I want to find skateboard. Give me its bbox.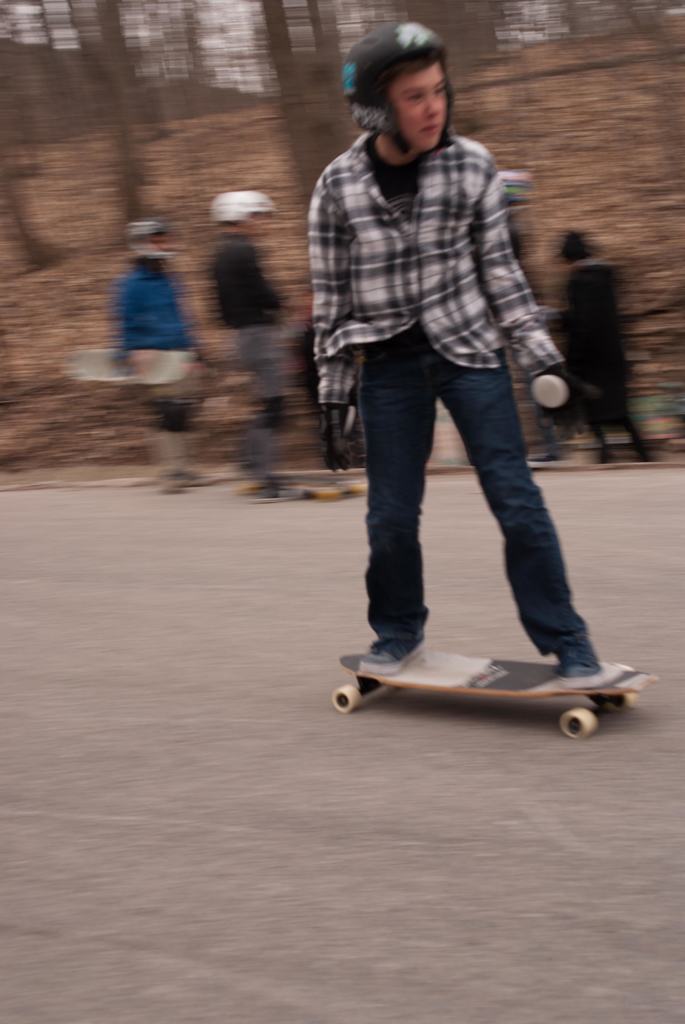
(276, 476, 372, 504).
